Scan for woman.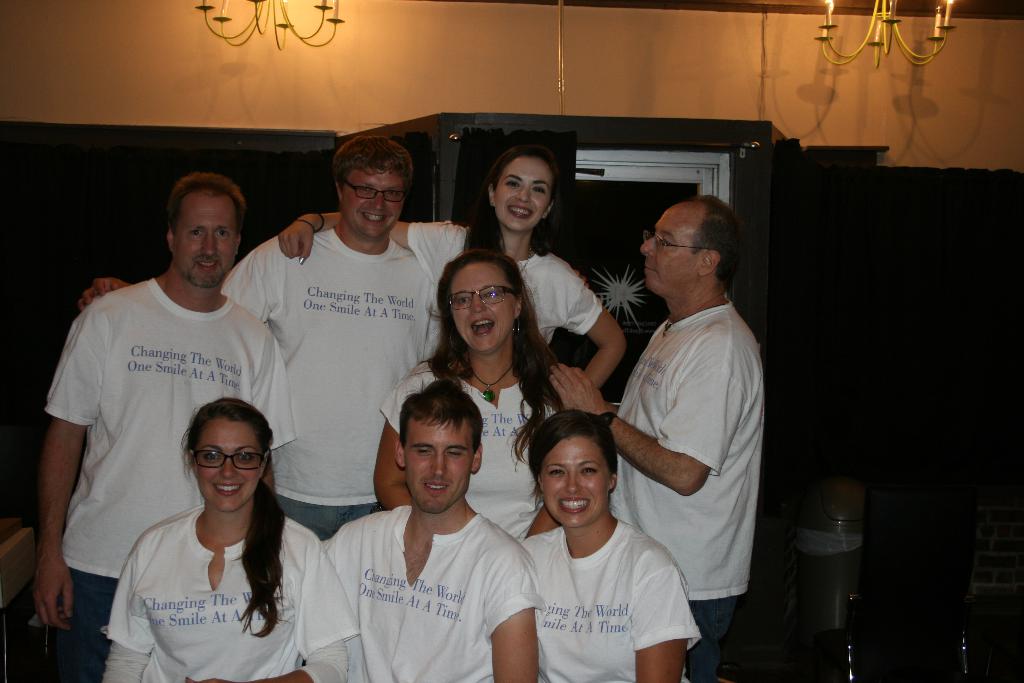
Scan result: x1=90, y1=337, x2=336, y2=674.
